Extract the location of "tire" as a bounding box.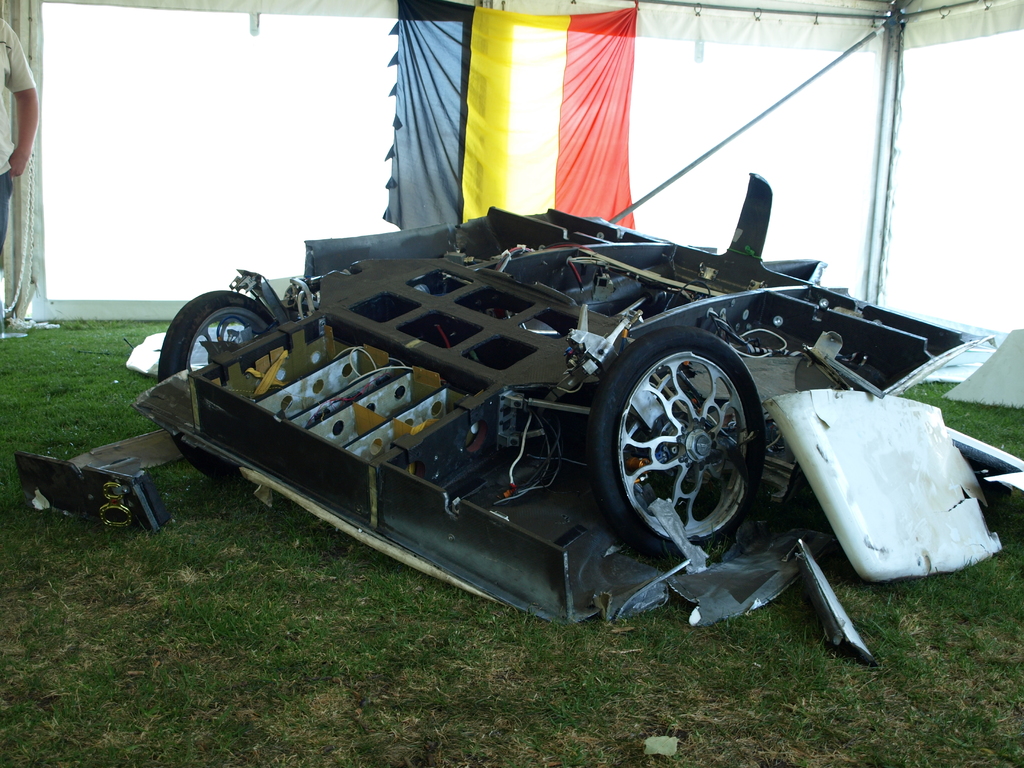
<bbox>585, 328, 761, 575</bbox>.
